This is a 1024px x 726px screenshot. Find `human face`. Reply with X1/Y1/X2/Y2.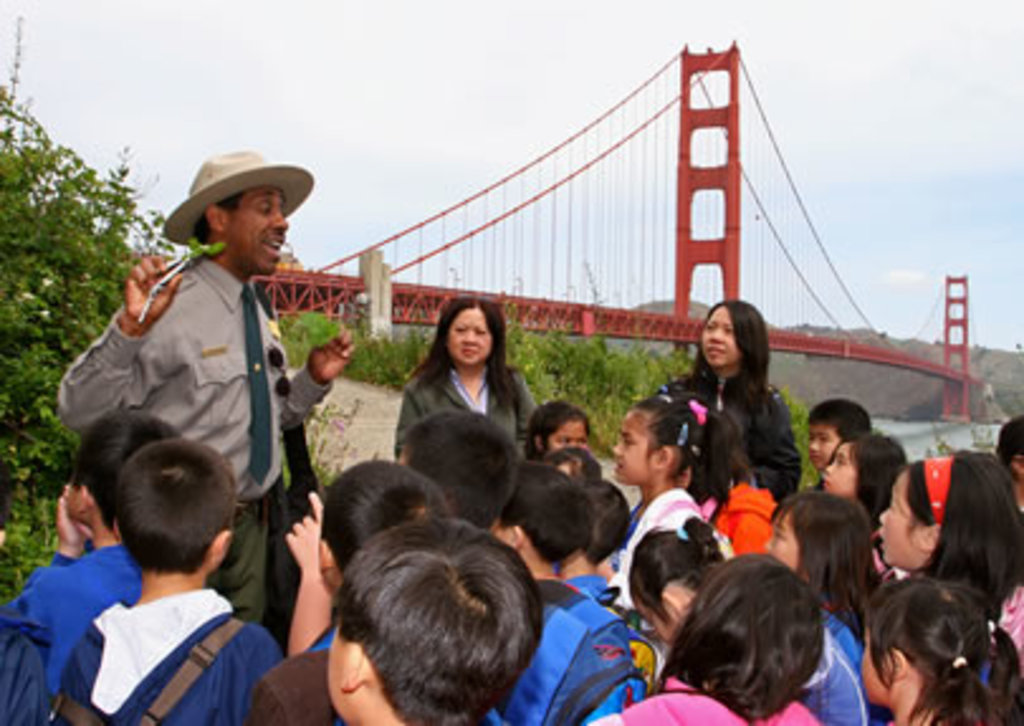
877/478/923/559.
